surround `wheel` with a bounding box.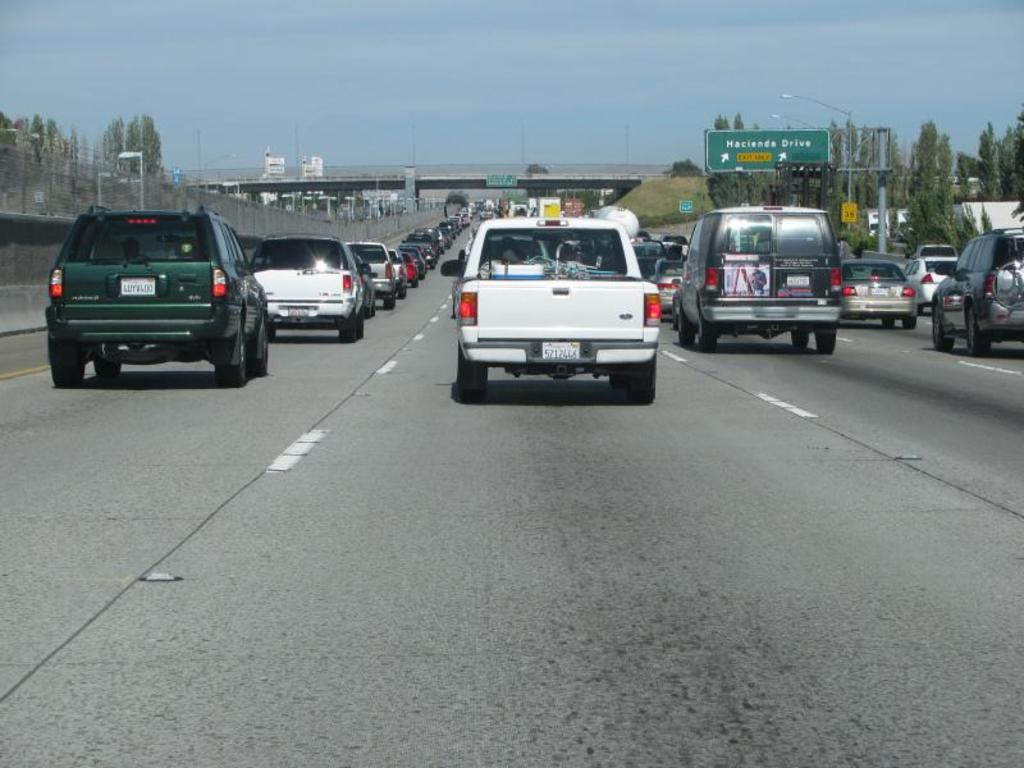
(x1=883, y1=319, x2=893, y2=325).
